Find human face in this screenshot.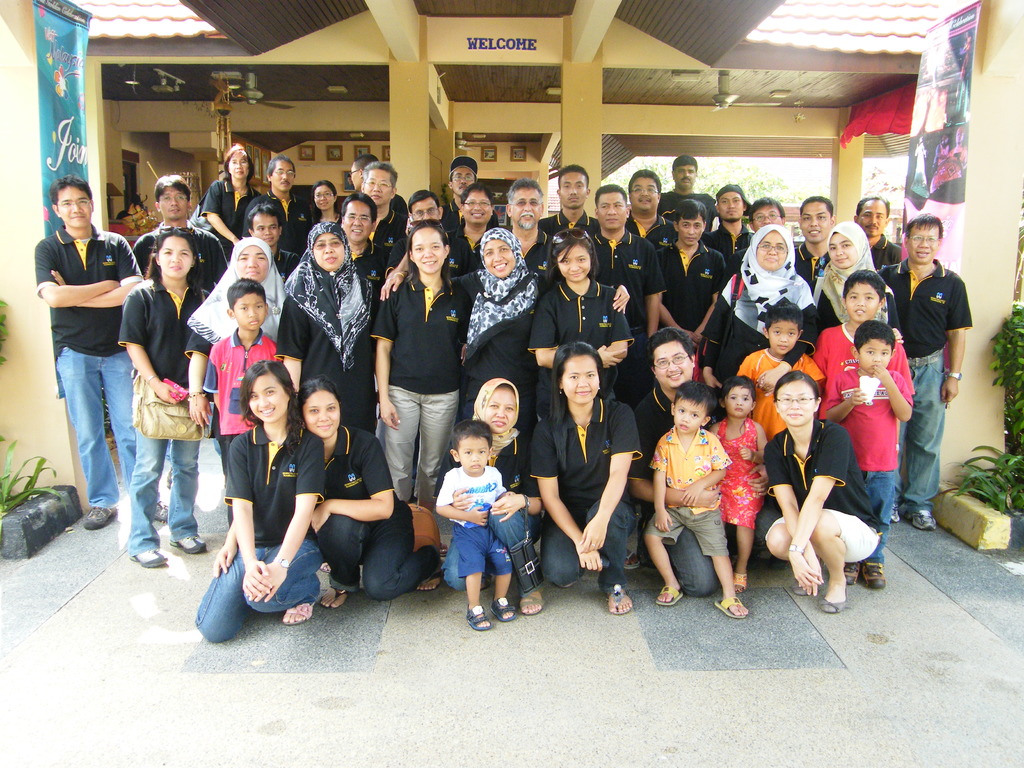
The bounding box for human face is {"x1": 463, "y1": 440, "x2": 488, "y2": 472}.
